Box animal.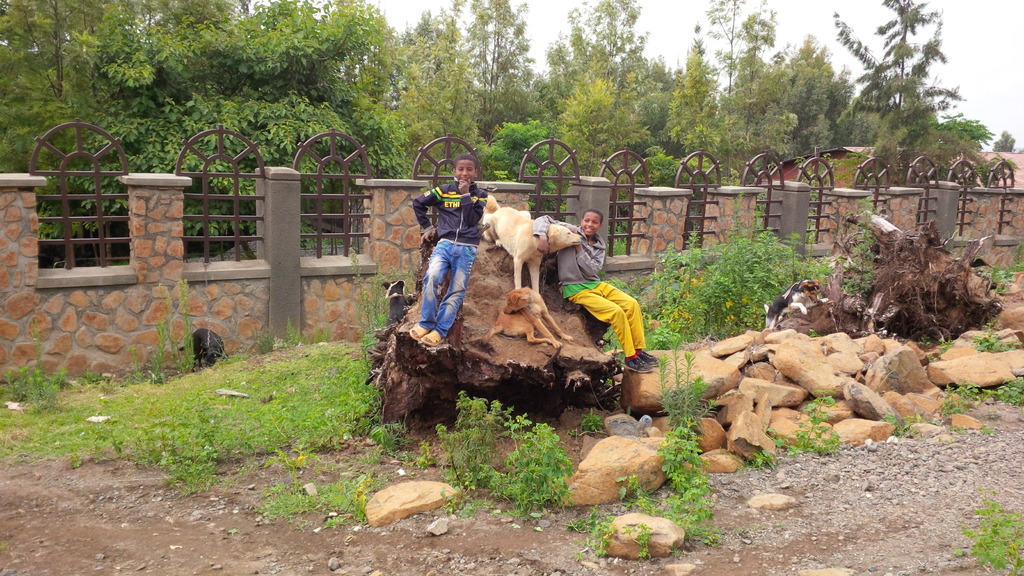
464 279 582 344.
